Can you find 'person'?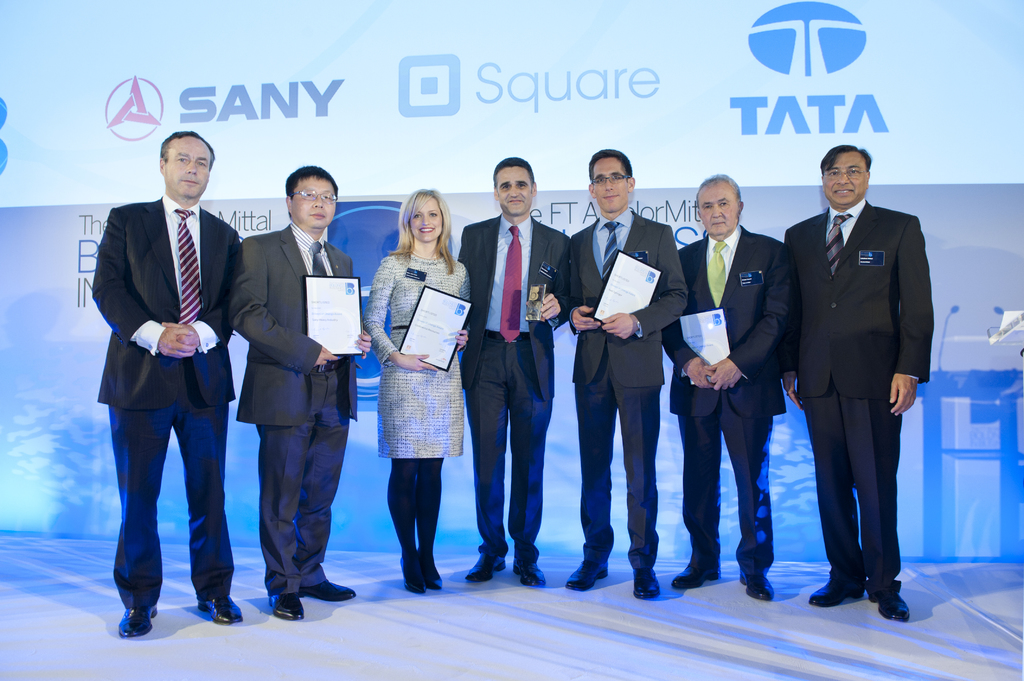
Yes, bounding box: bbox=(368, 185, 479, 593).
